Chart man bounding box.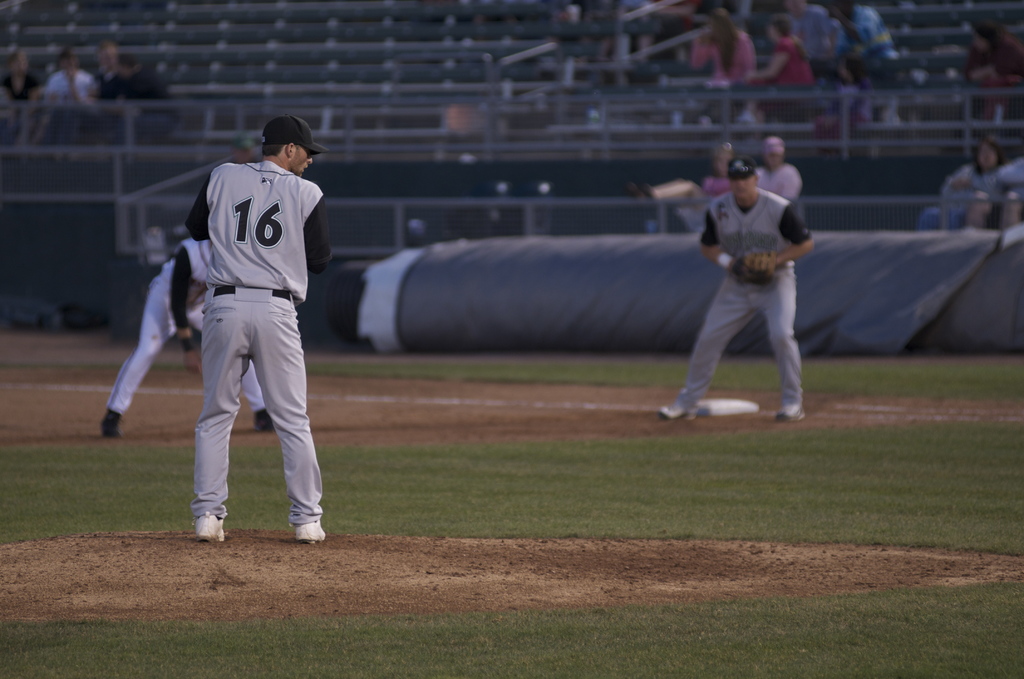
Charted: [92,40,125,92].
